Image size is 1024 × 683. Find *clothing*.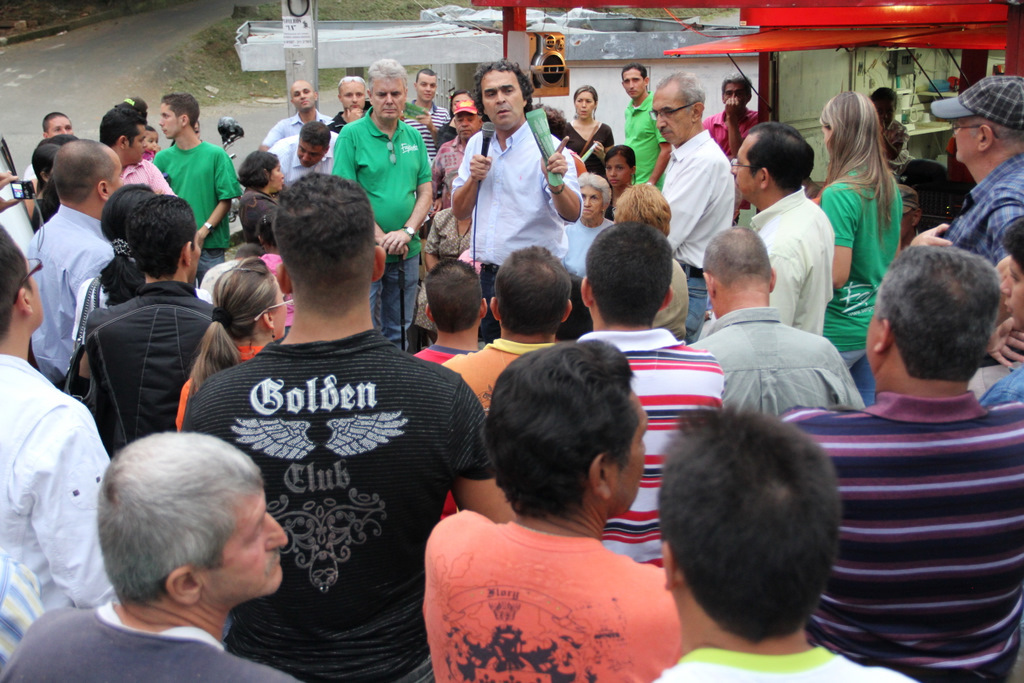
813/159/888/371.
